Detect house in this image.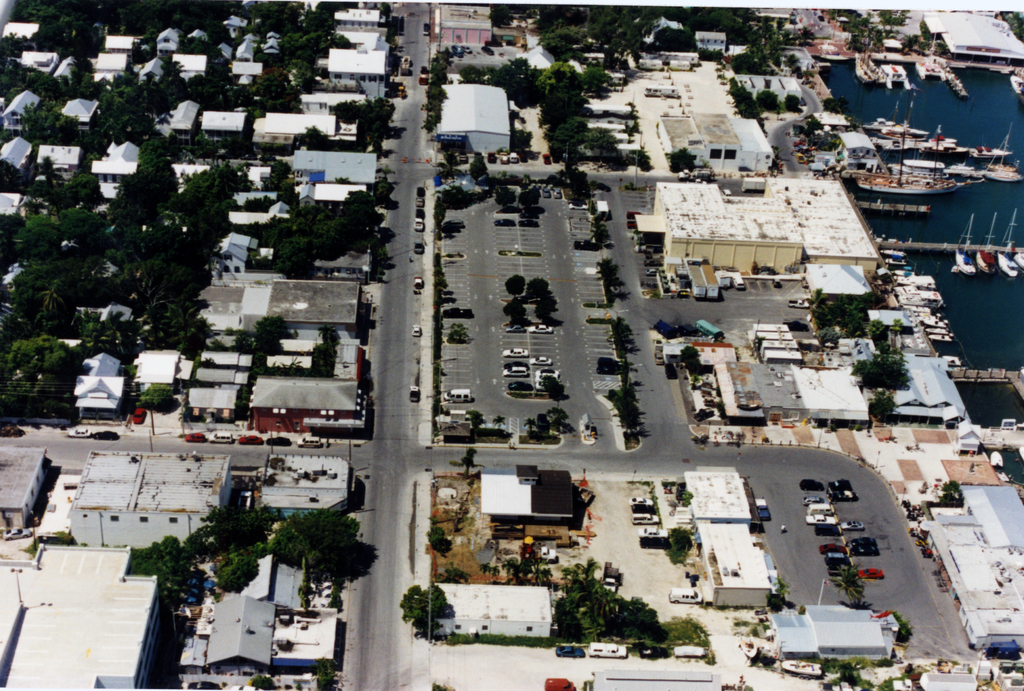
Detection: rect(83, 355, 118, 370).
